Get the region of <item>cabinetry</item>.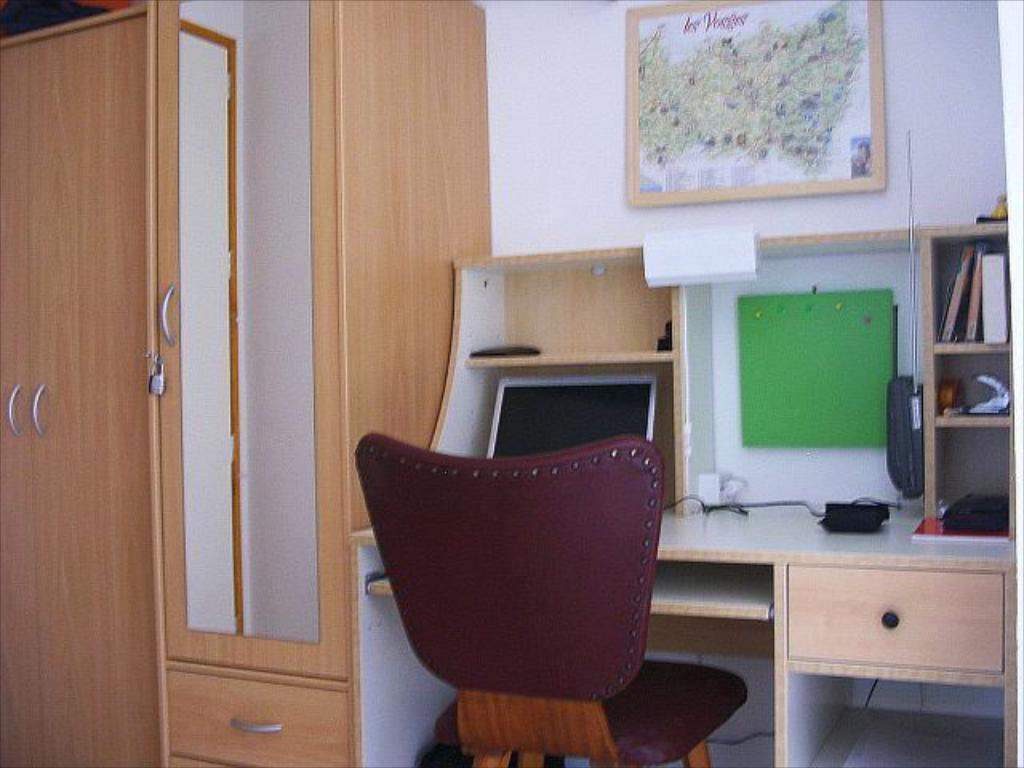
x1=358, y1=237, x2=1019, y2=766.
